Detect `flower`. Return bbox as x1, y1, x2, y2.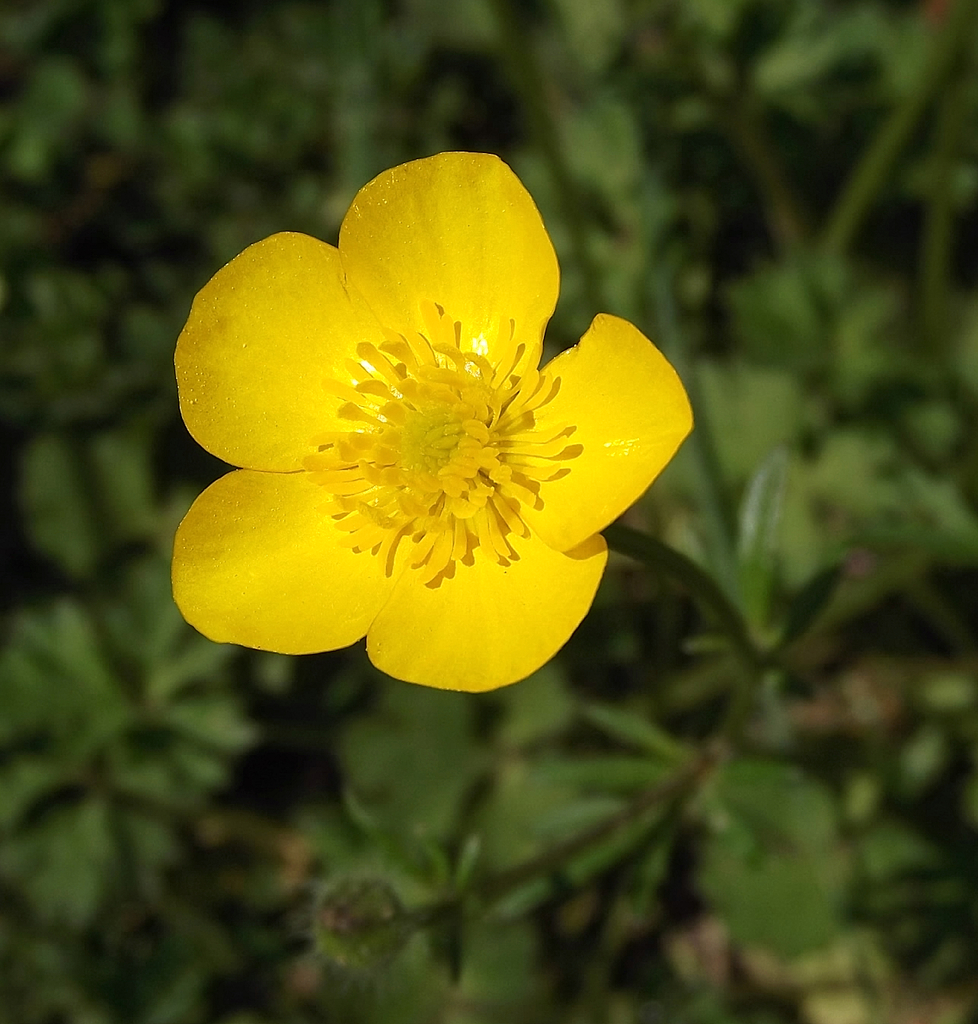
170, 146, 697, 693.
